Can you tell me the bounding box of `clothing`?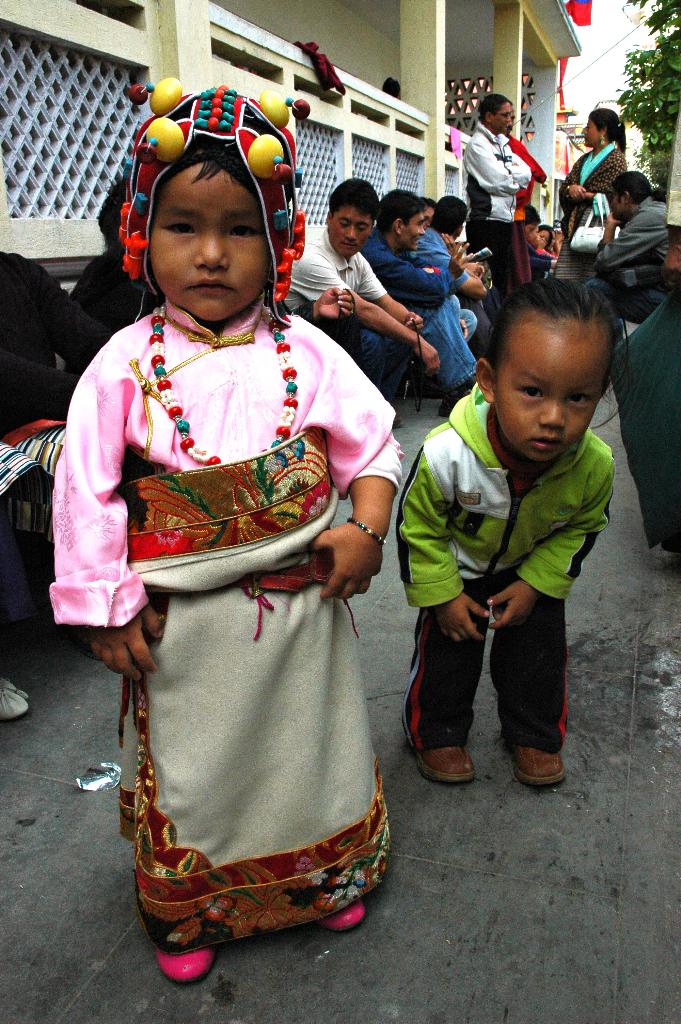
bbox=(587, 202, 674, 317).
